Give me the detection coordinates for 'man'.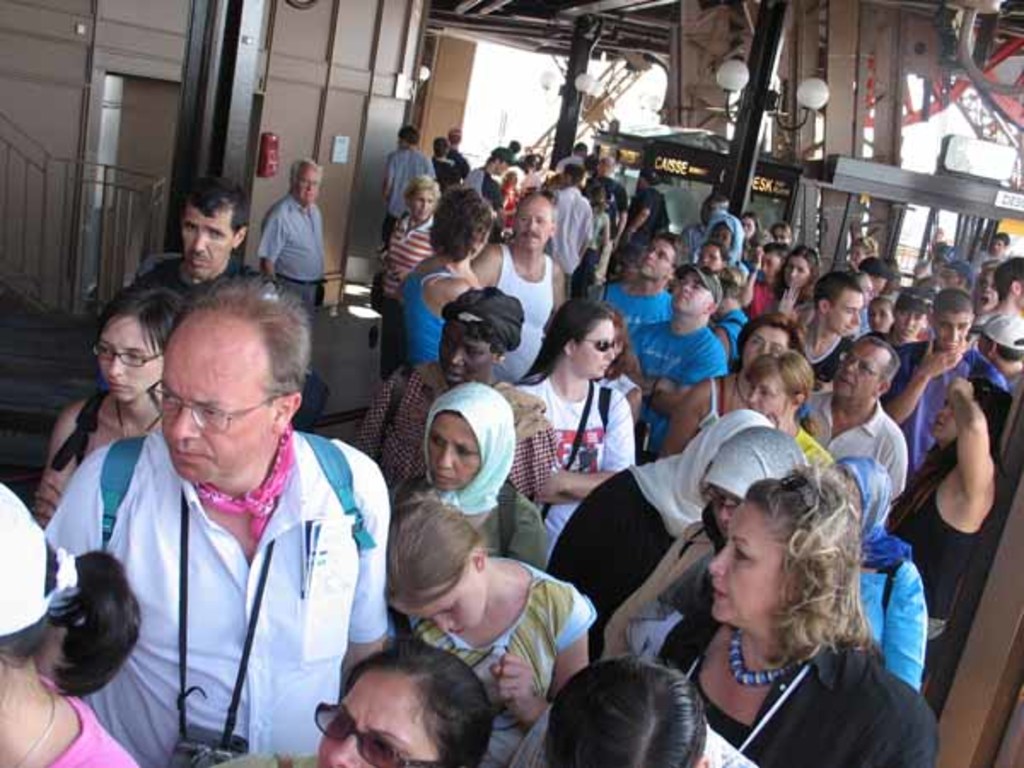
<region>577, 154, 585, 155</region>.
